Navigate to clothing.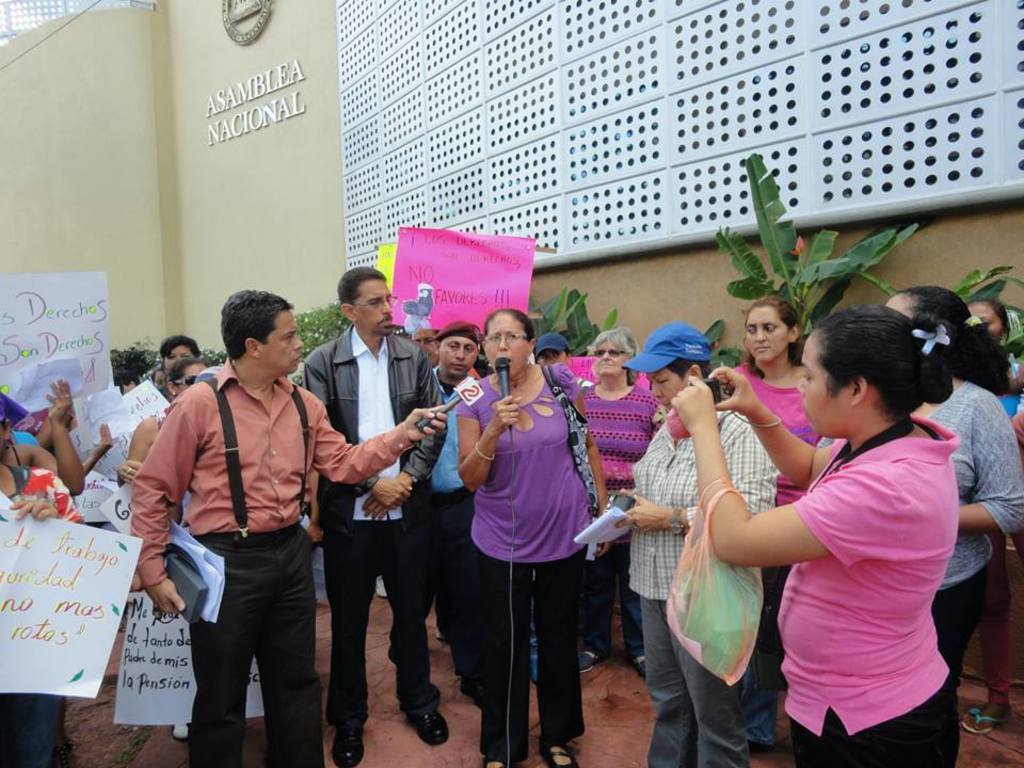
Navigation target: [626, 405, 783, 767].
